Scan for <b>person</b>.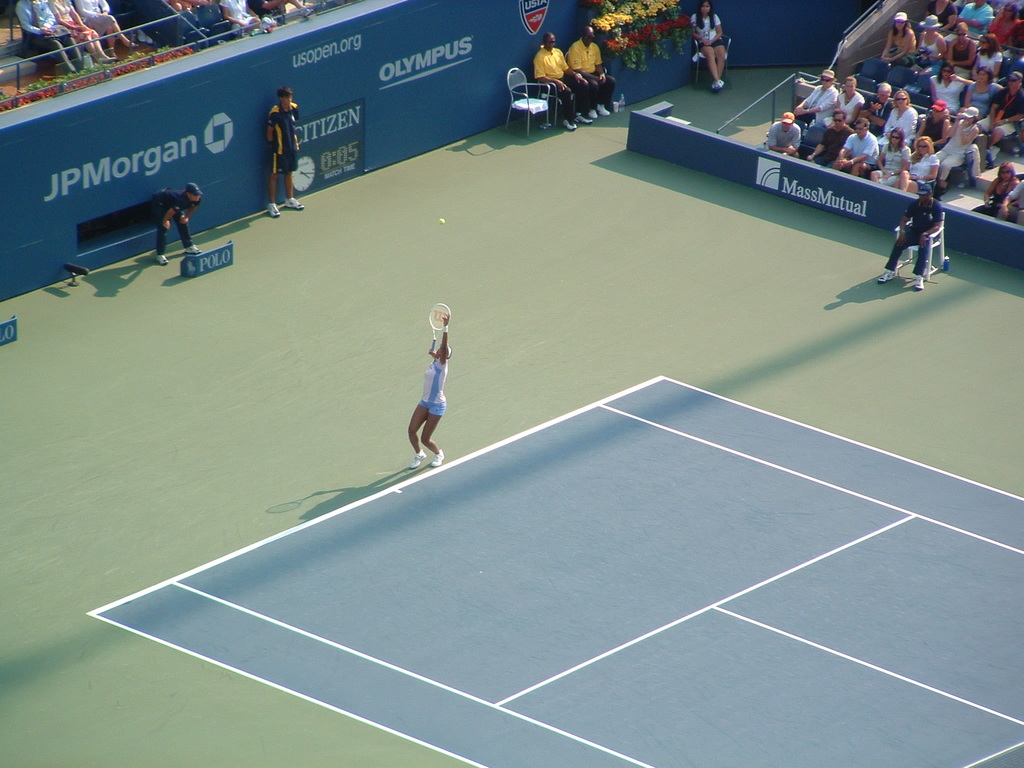
Scan result: crop(532, 28, 593, 130).
